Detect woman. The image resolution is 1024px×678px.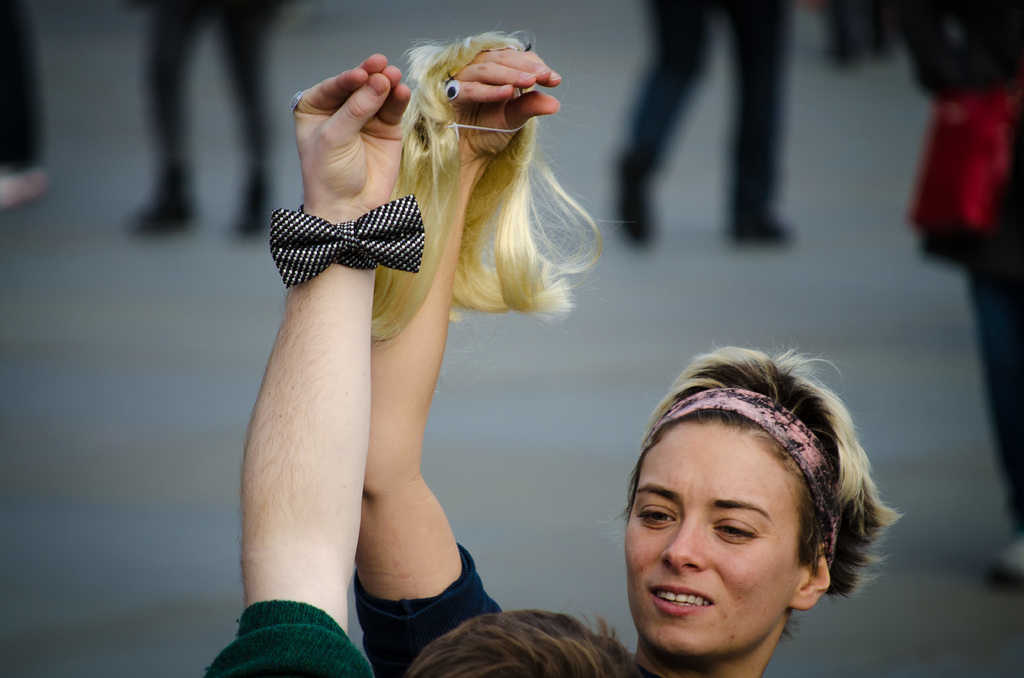
337 132 886 677.
